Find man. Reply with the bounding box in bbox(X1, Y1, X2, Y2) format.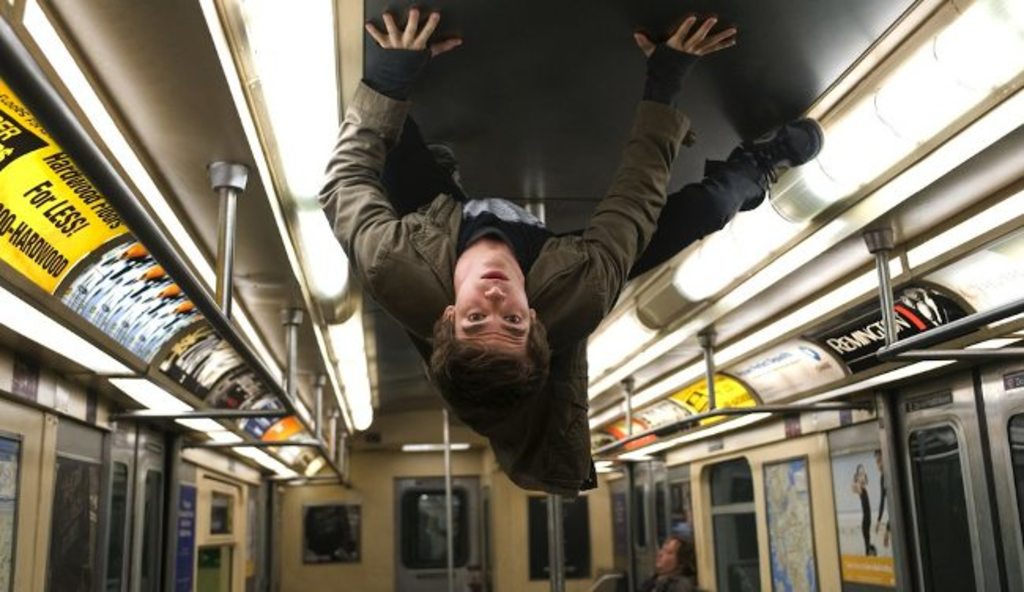
bbox(307, 43, 753, 572).
